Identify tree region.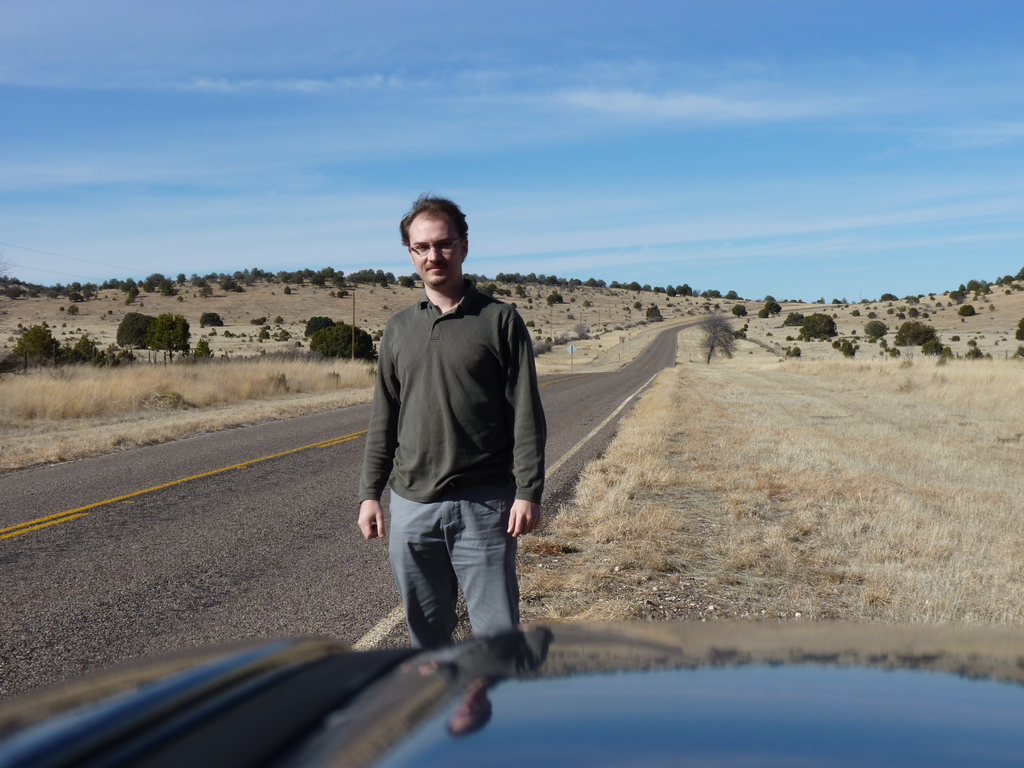
Region: left=863, top=320, right=888, bottom=339.
